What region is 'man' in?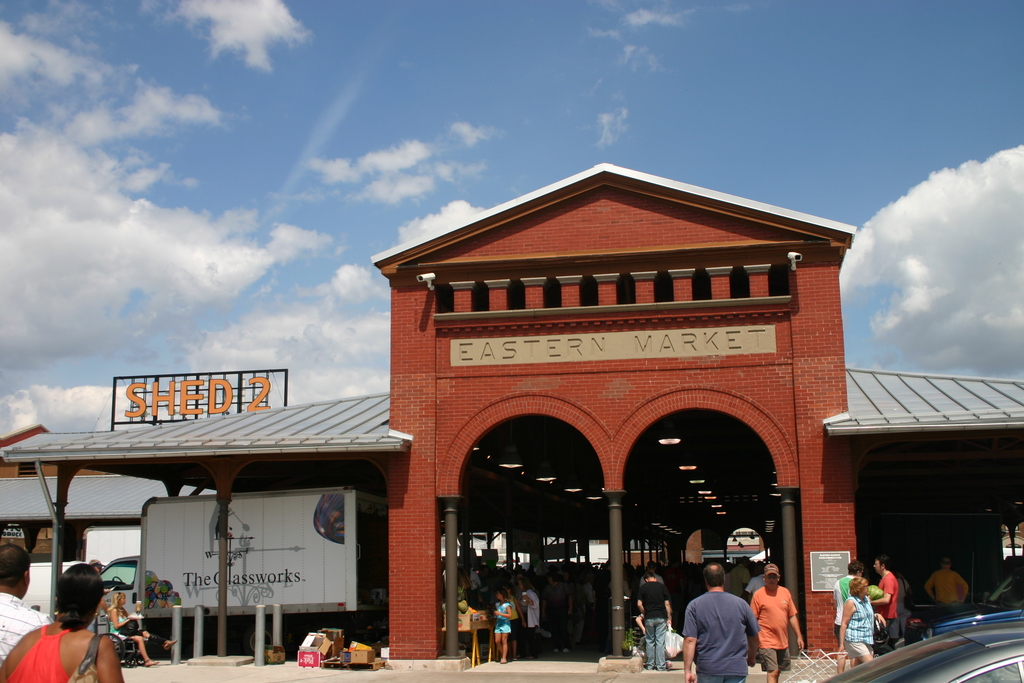
833, 558, 867, 673.
